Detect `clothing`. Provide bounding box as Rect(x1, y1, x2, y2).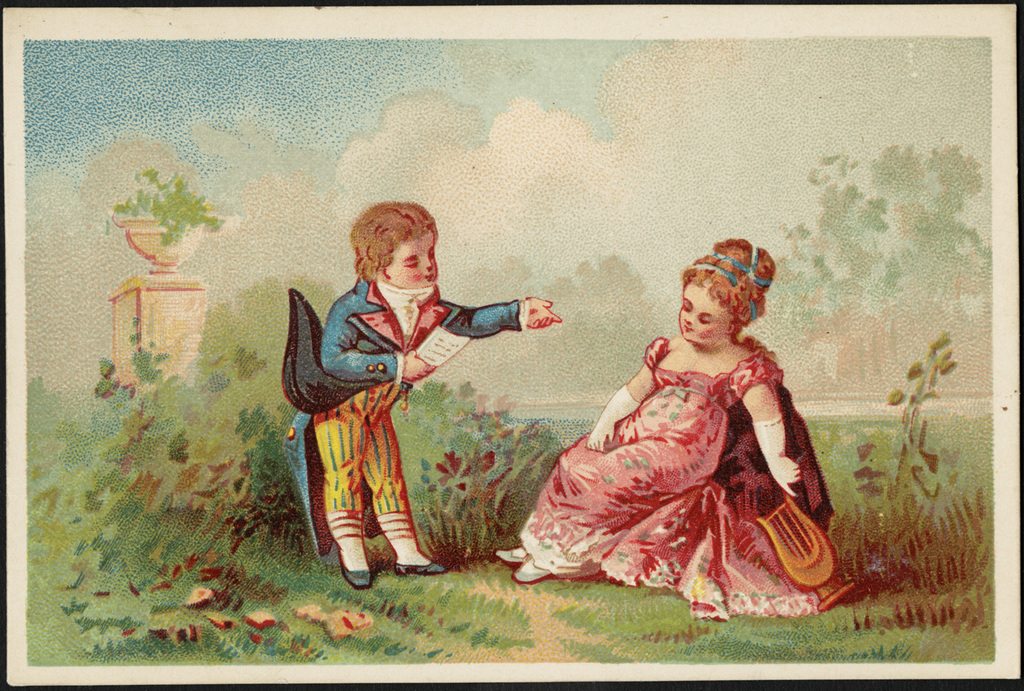
Rect(281, 264, 537, 589).
